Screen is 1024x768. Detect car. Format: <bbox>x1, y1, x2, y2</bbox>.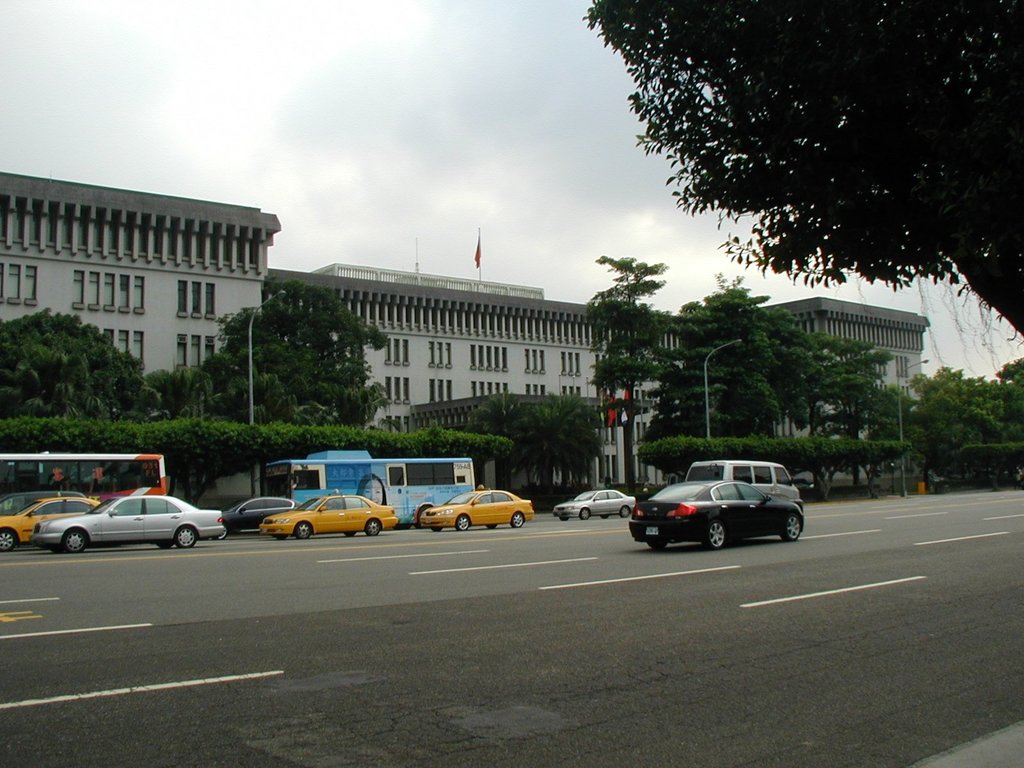
<bbox>552, 490, 636, 517</bbox>.
